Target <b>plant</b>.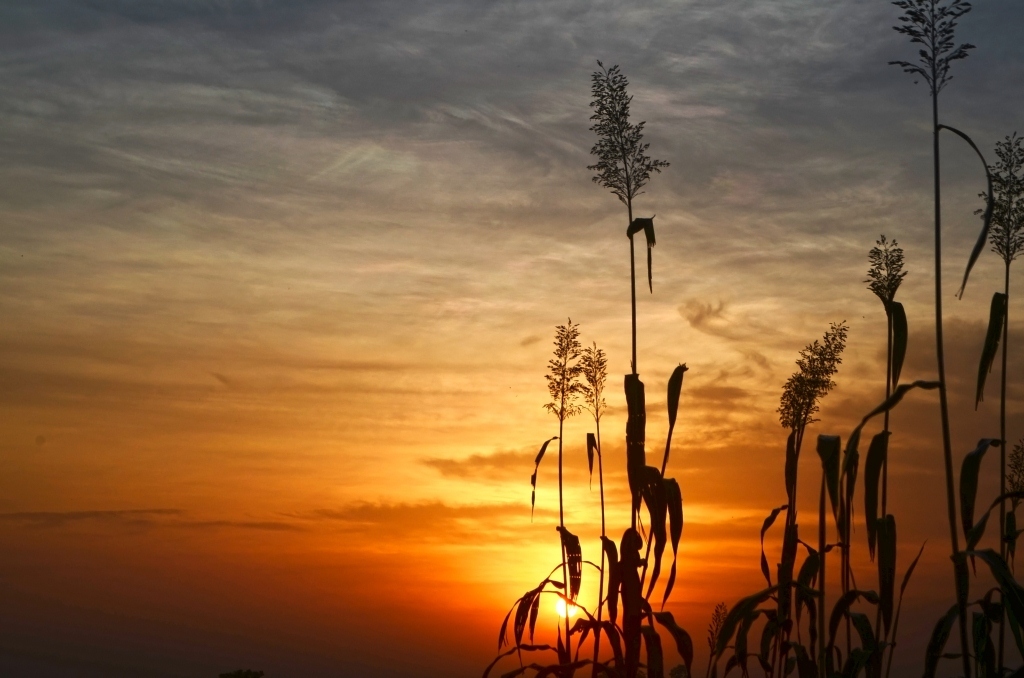
Target region: pyautogui.locateOnScreen(732, 295, 835, 675).
